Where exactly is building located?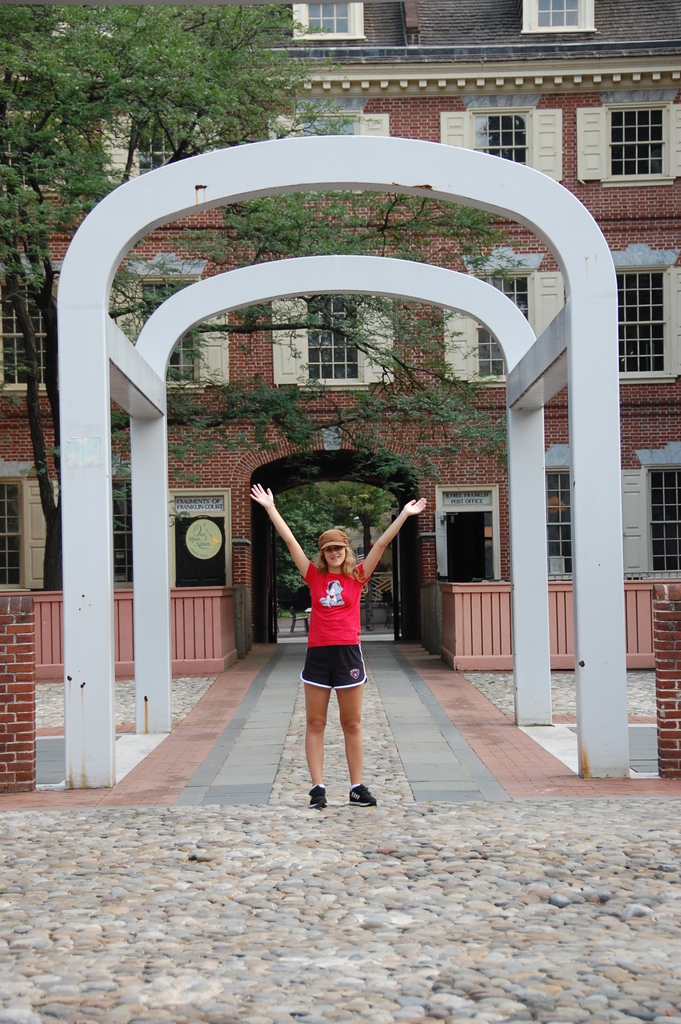
Its bounding box is bbox=(16, 86, 634, 668).
